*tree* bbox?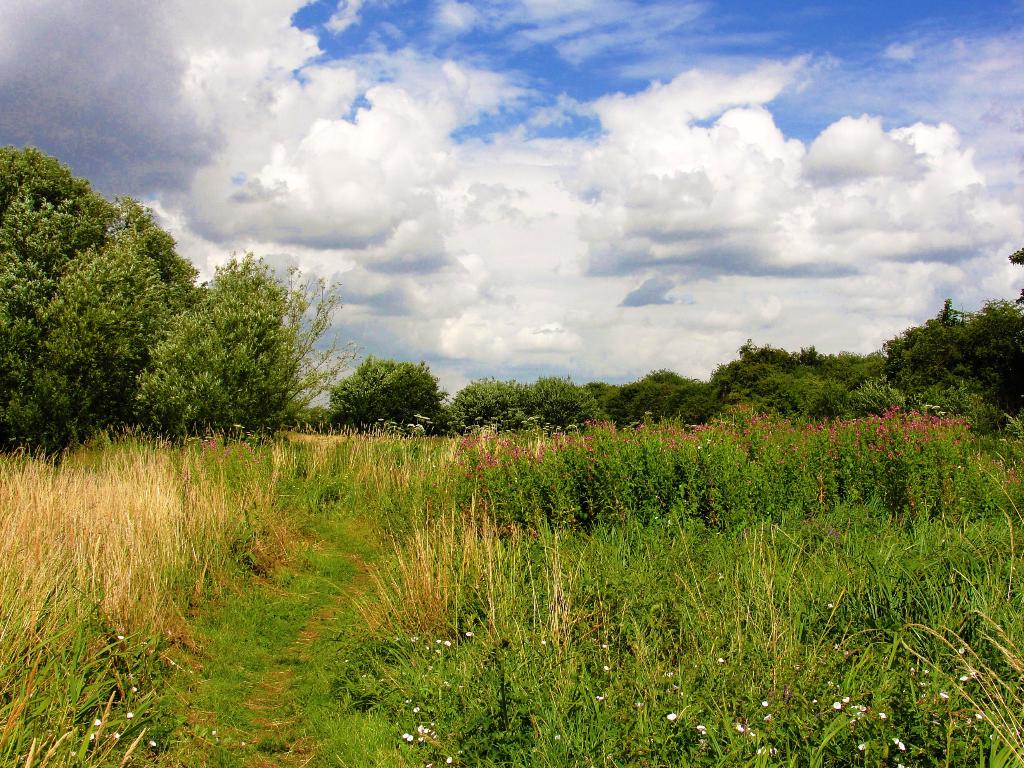
[141,234,329,440]
